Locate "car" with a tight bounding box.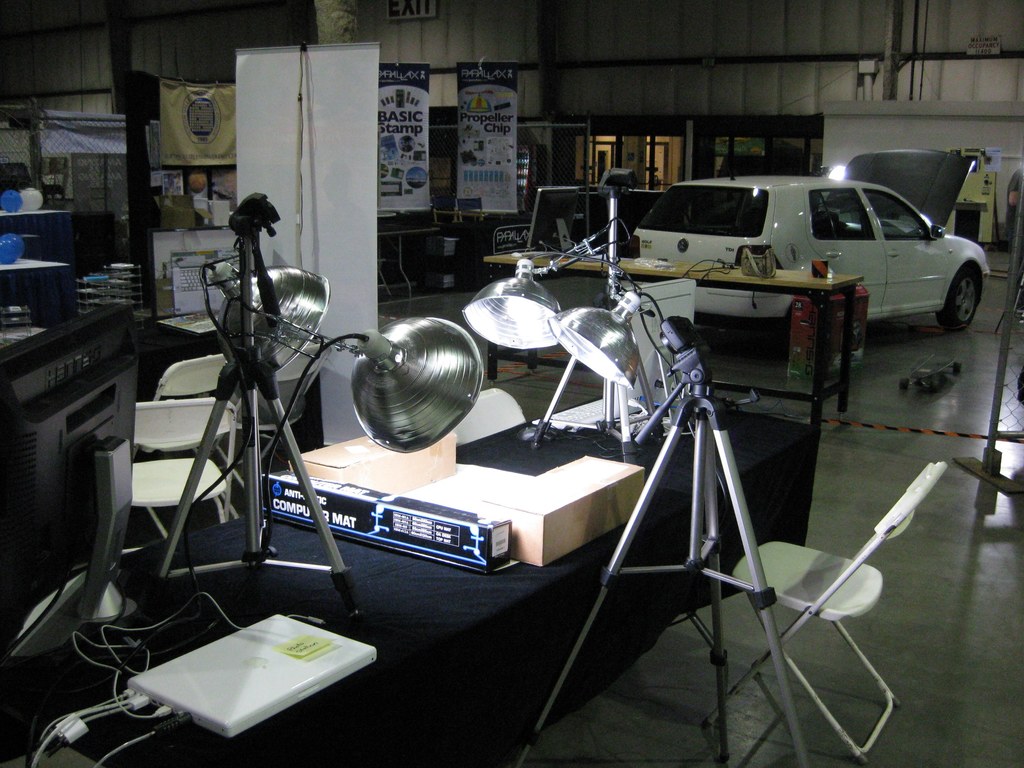
select_region(630, 148, 997, 335).
